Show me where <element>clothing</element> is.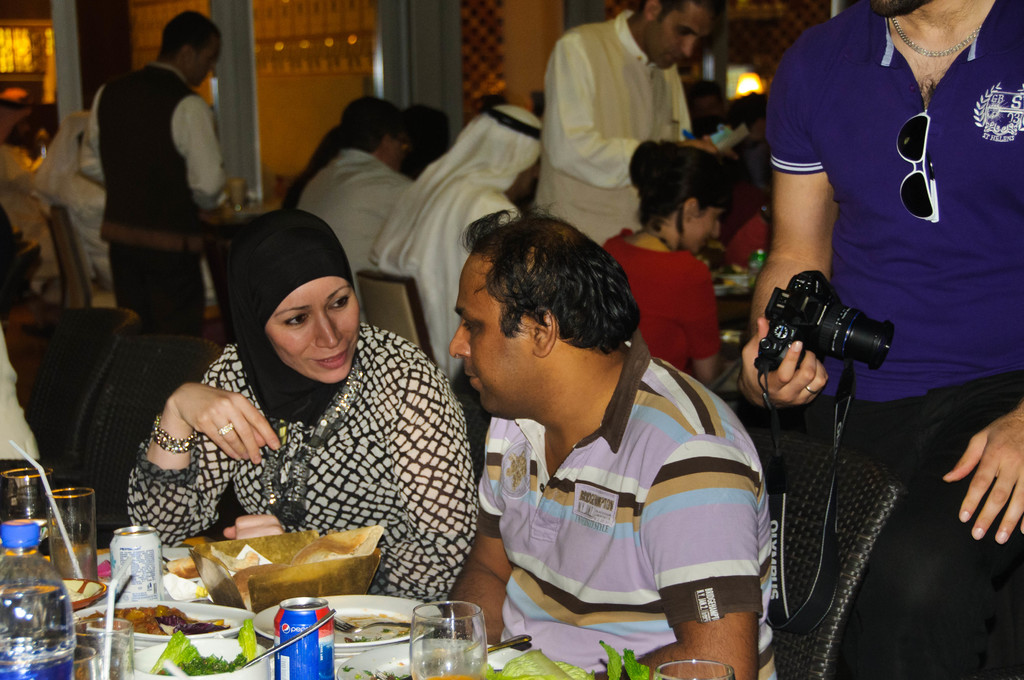
<element>clothing</element> is at locate(609, 235, 714, 376).
